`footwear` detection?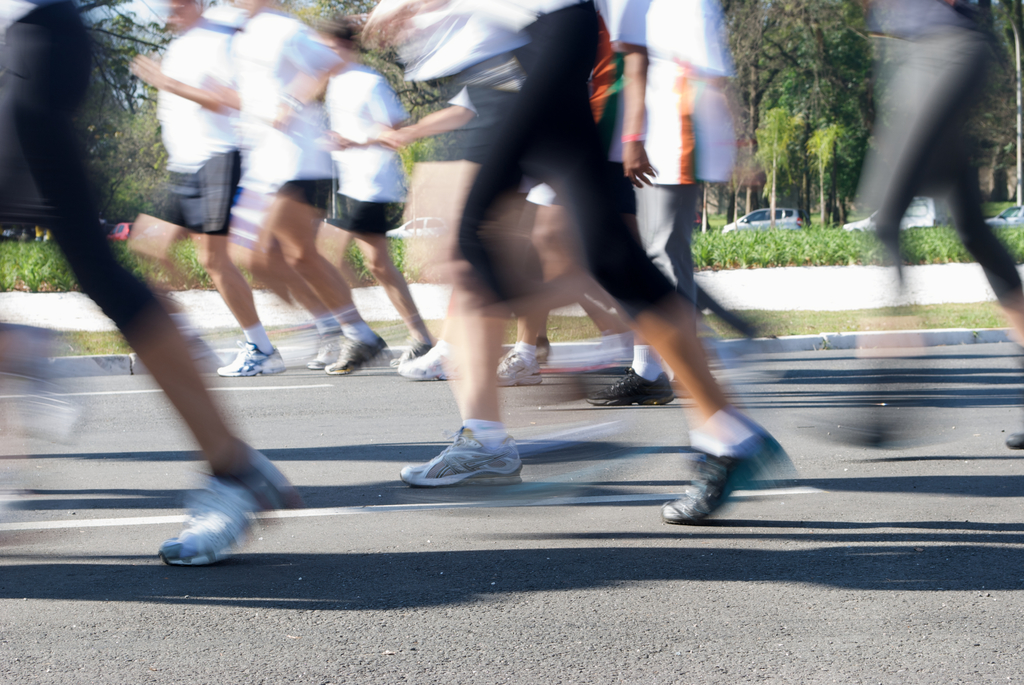
(x1=1002, y1=417, x2=1023, y2=452)
